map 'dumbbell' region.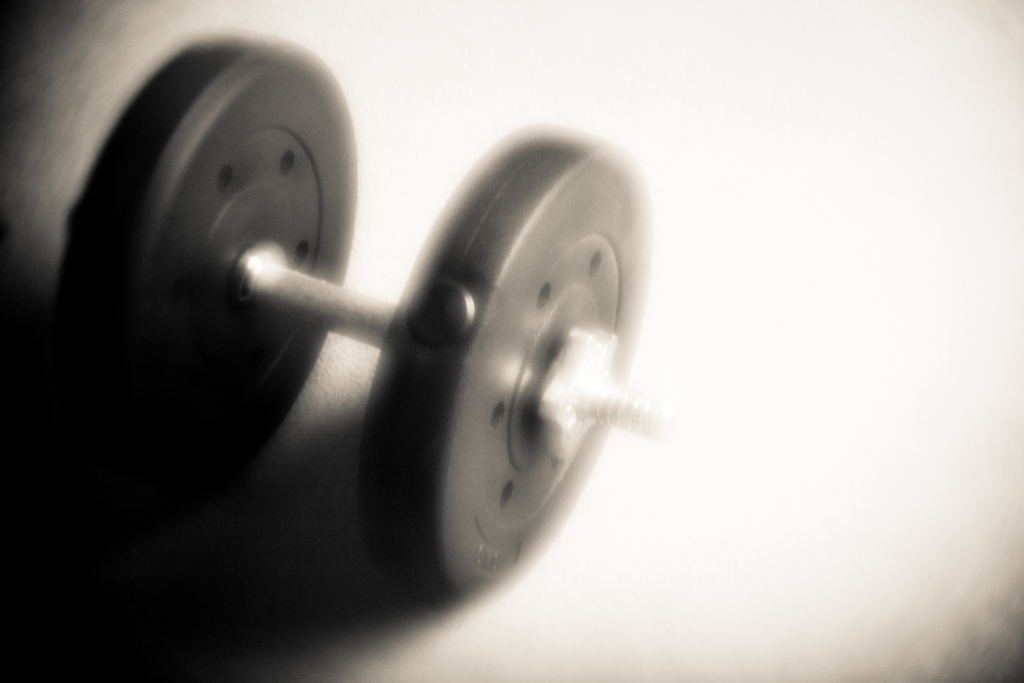
Mapped to x1=40 y1=25 x2=686 y2=614.
